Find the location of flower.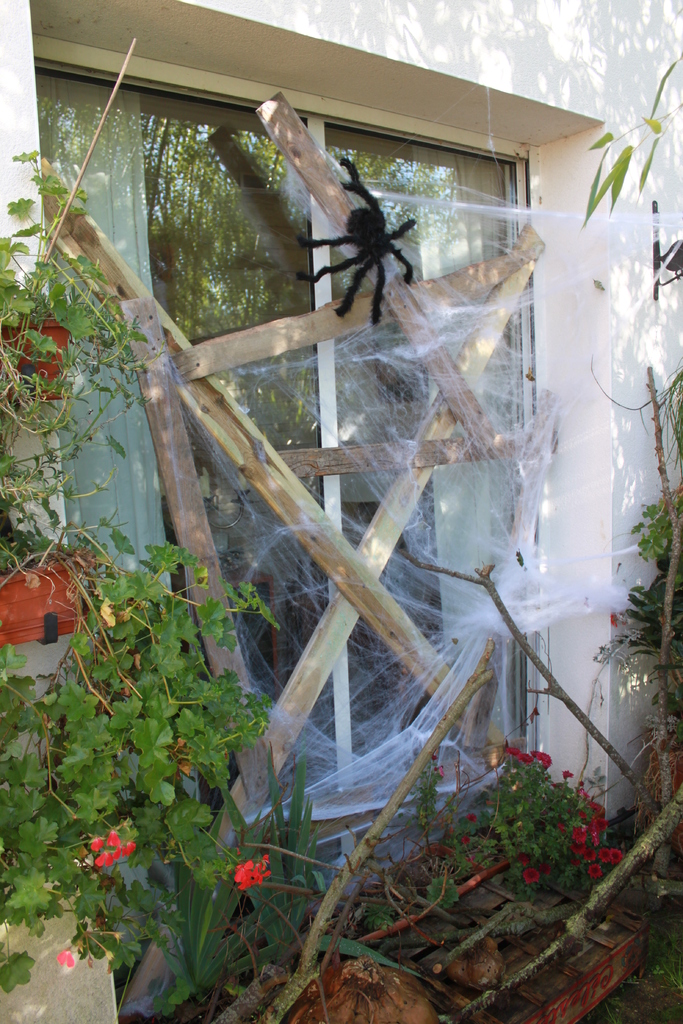
Location: bbox=[563, 769, 575, 780].
